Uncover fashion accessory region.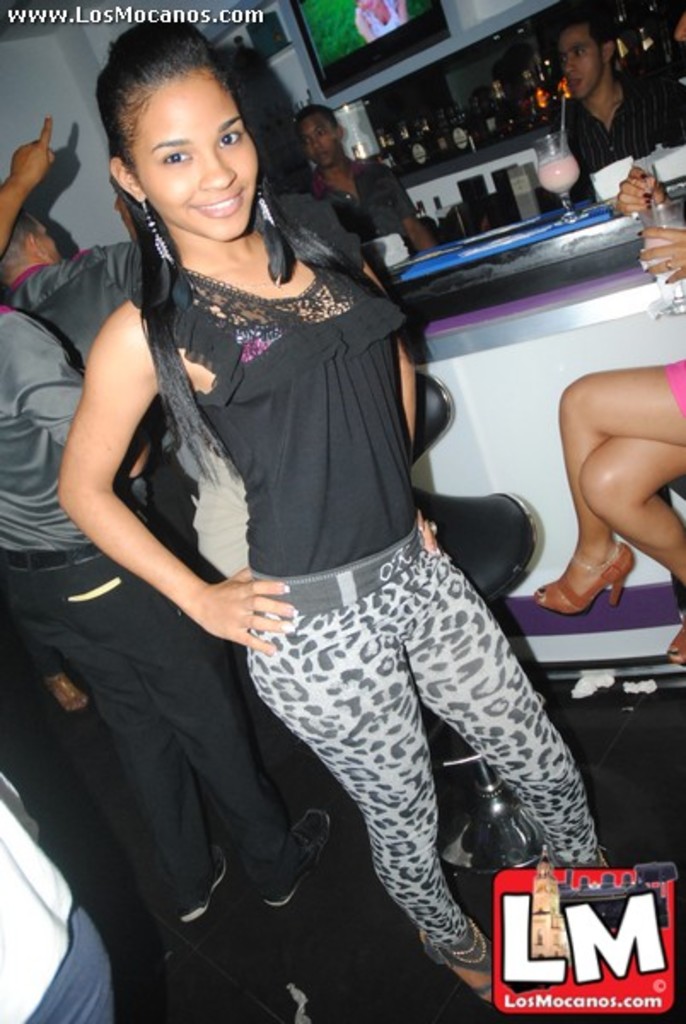
Uncovered: <region>259, 186, 273, 225</region>.
